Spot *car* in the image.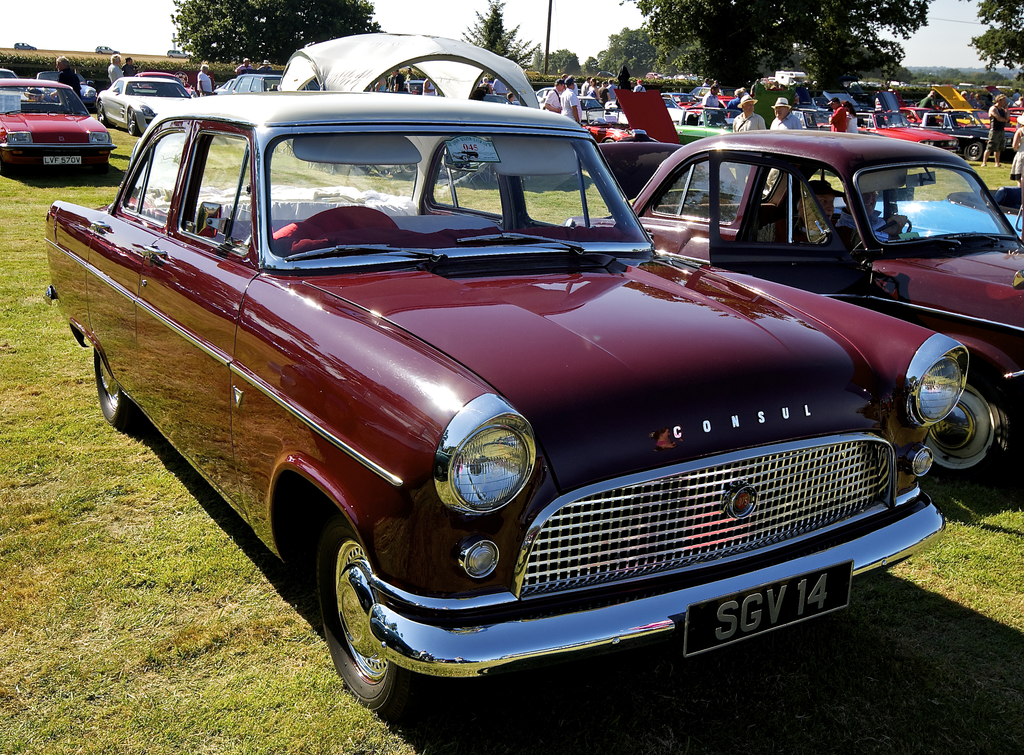
*car* found at rect(42, 101, 954, 706).
